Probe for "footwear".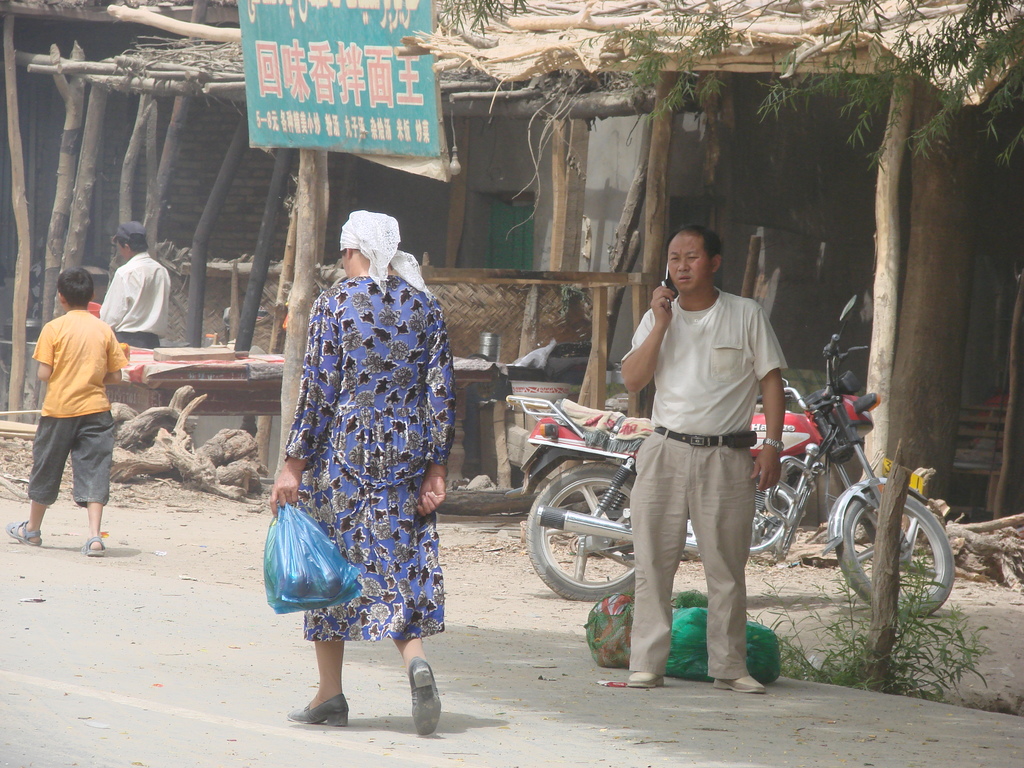
Probe result: 711/673/765/699.
